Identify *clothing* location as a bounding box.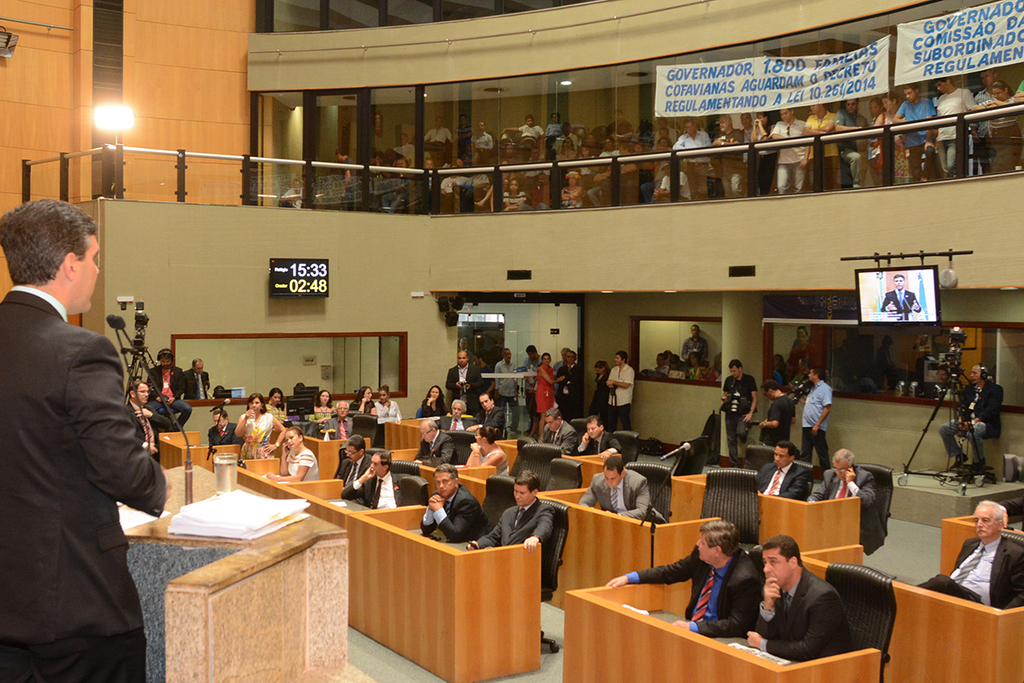
<box>417,391,451,424</box>.
